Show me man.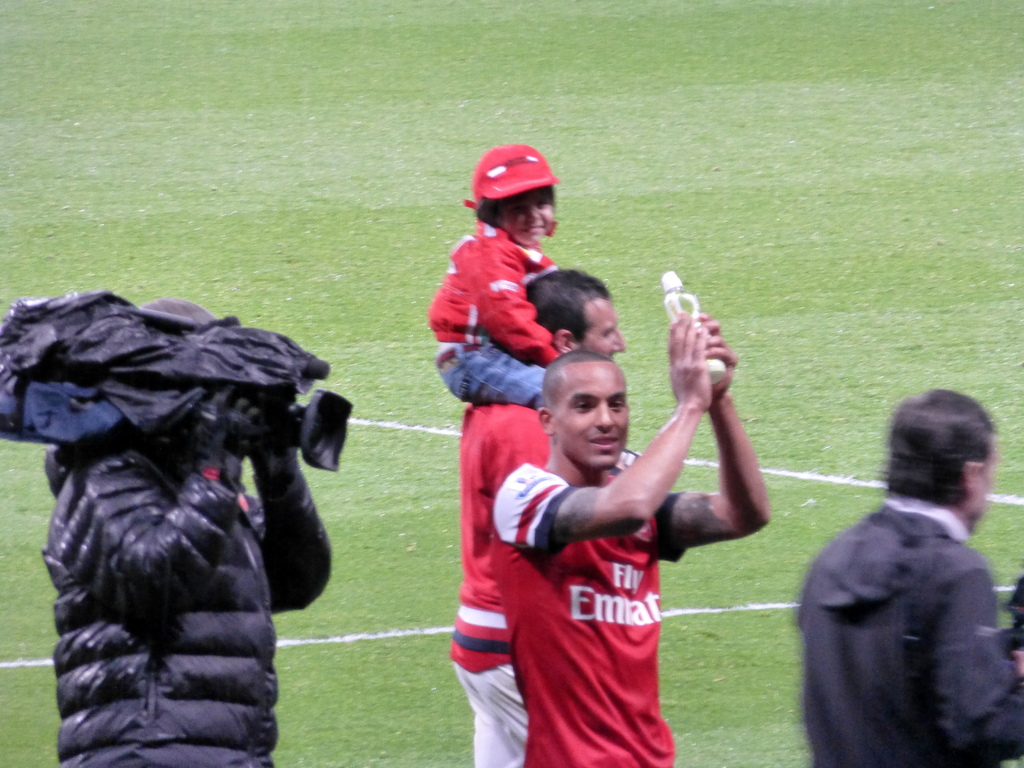
man is here: 788, 371, 1023, 767.
